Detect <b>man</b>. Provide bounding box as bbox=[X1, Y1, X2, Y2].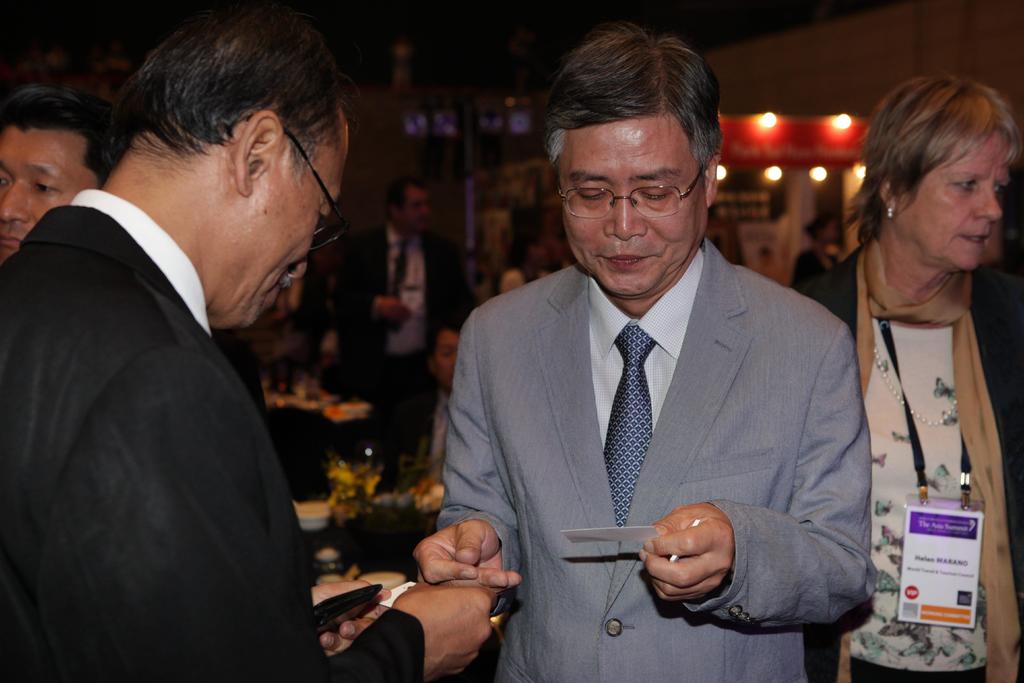
bbox=[409, 22, 874, 682].
